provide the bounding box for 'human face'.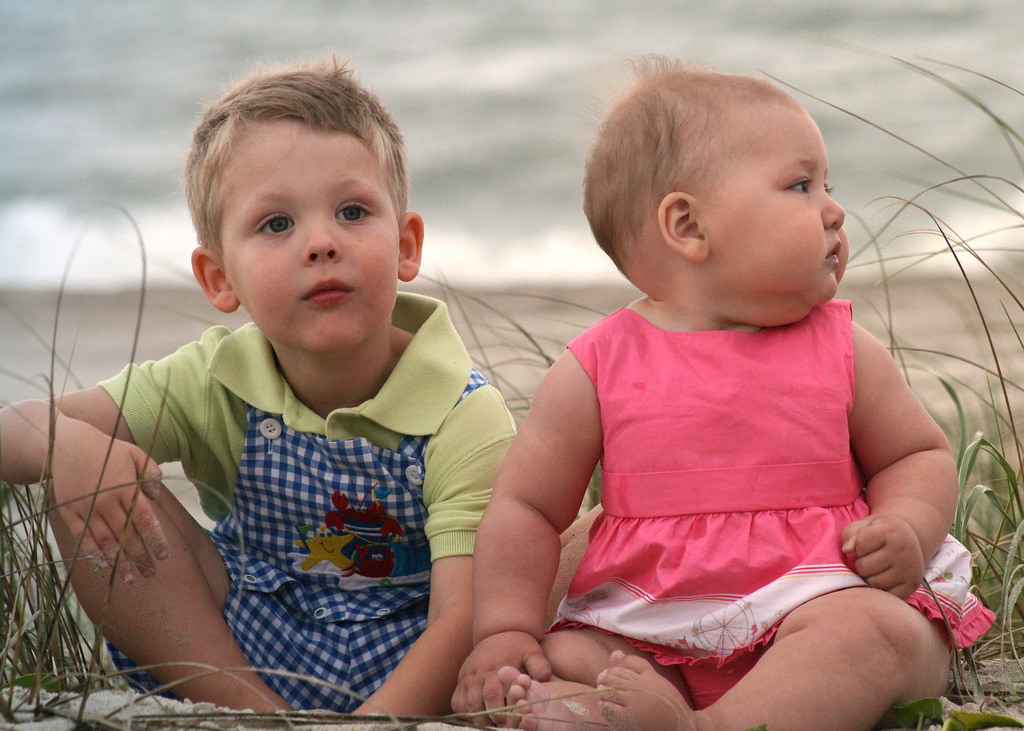
(left=221, top=118, right=399, bottom=349).
